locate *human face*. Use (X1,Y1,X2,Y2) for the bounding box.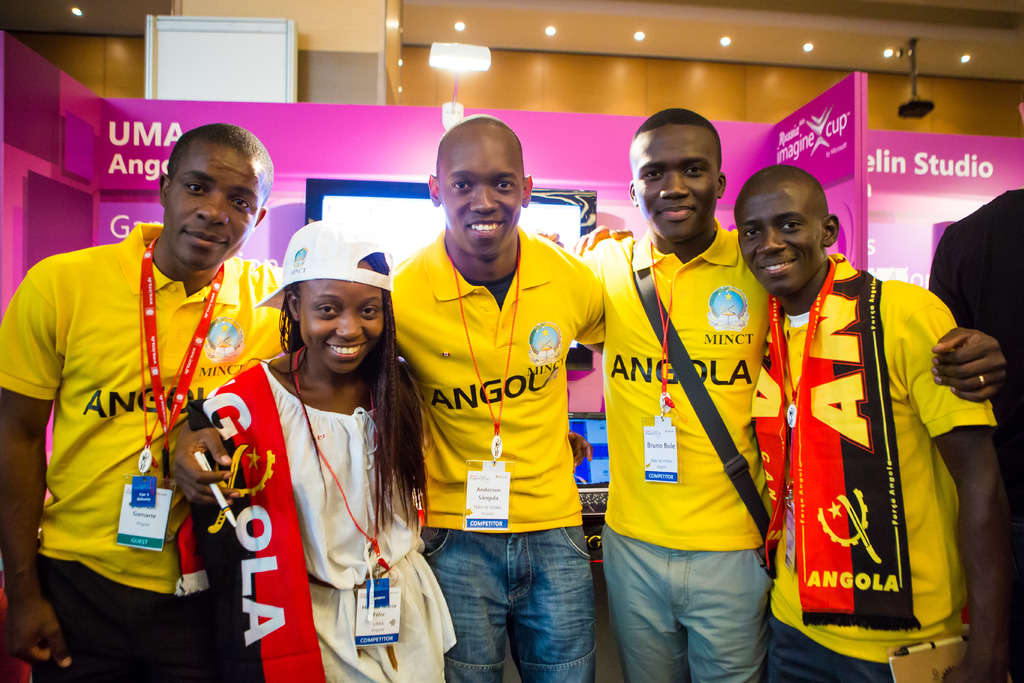
(296,257,388,375).
